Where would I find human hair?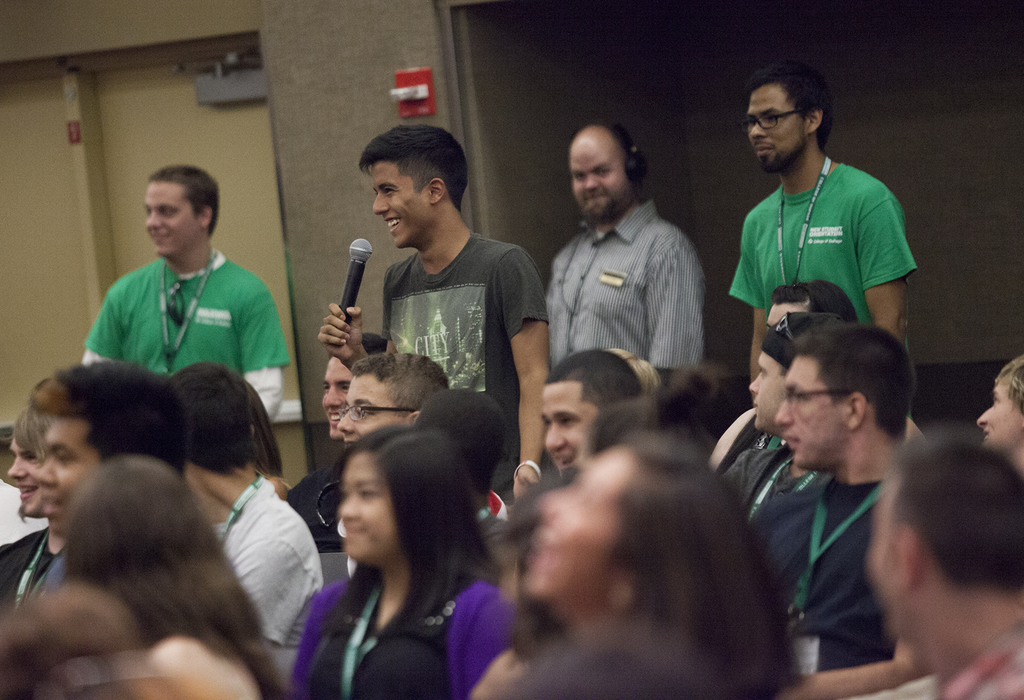
At 166:355:282:477.
